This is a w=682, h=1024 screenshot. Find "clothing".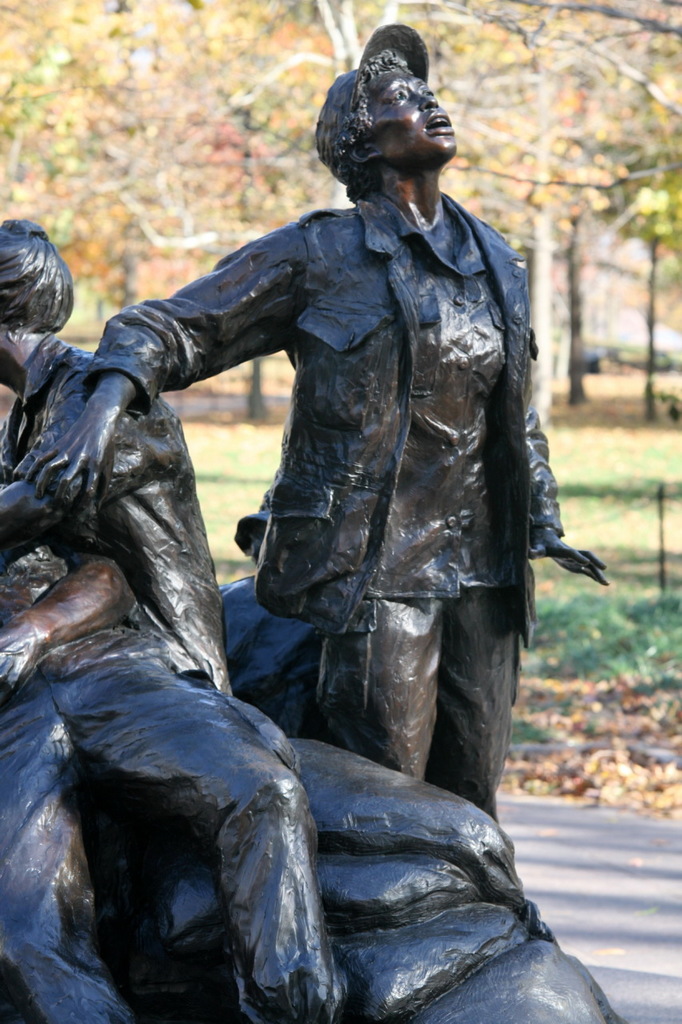
Bounding box: {"left": 0, "top": 455, "right": 344, "bottom": 1023}.
